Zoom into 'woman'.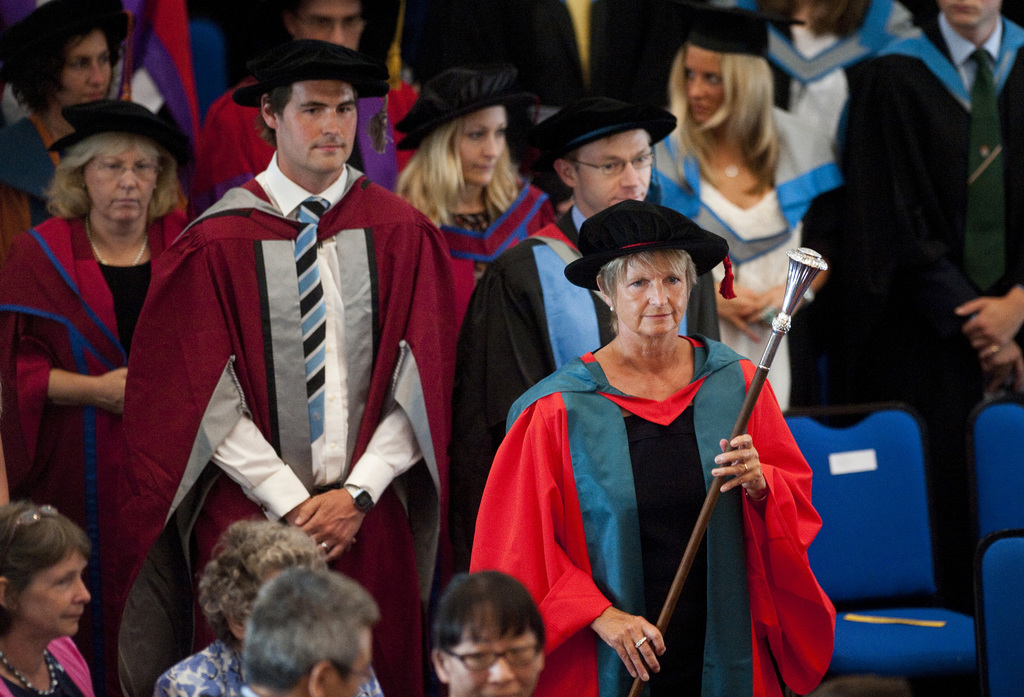
Zoom target: <region>643, 3, 838, 410</region>.
